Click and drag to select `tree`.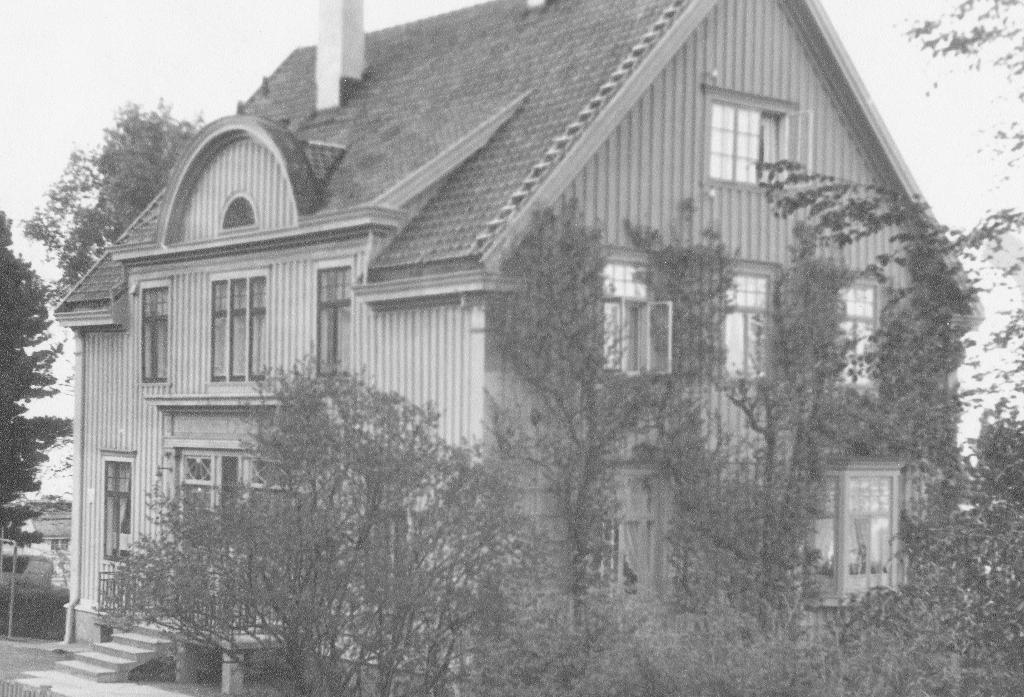
Selection: {"x1": 885, "y1": 0, "x2": 1023, "y2": 165}.
